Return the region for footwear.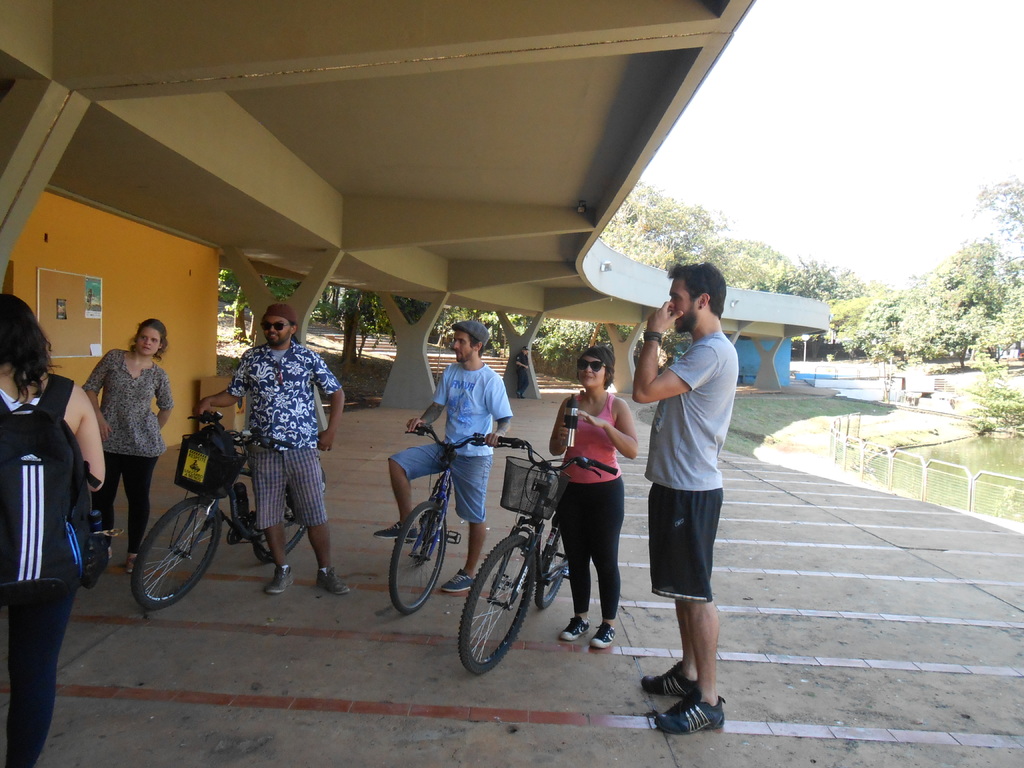
box(647, 694, 729, 734).
